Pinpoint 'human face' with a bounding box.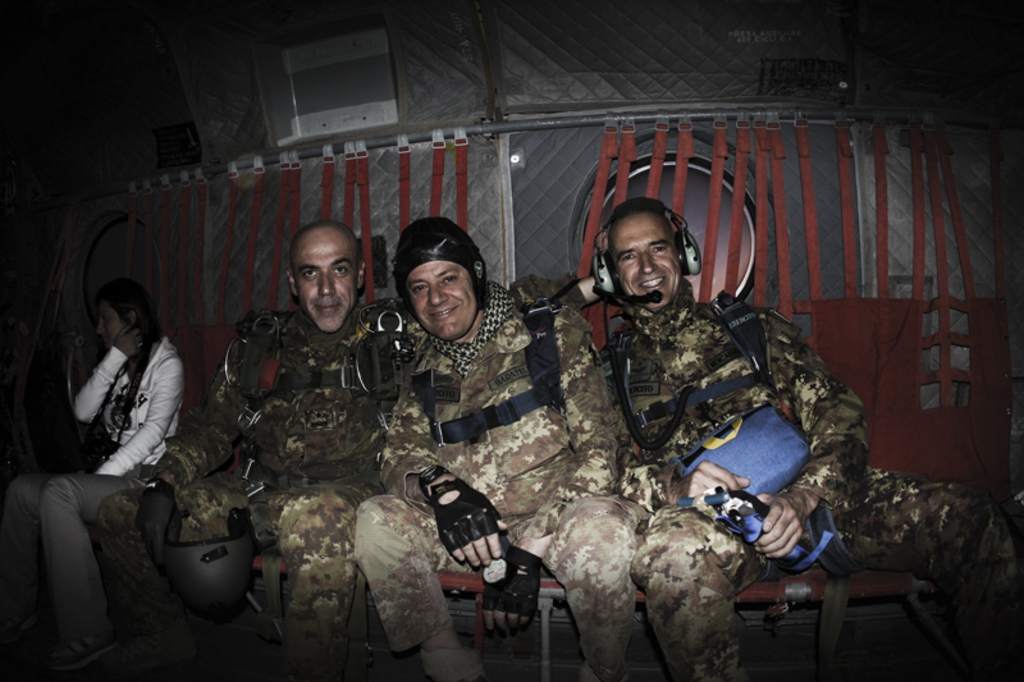
bbox=[406, 251, 481, 344].
